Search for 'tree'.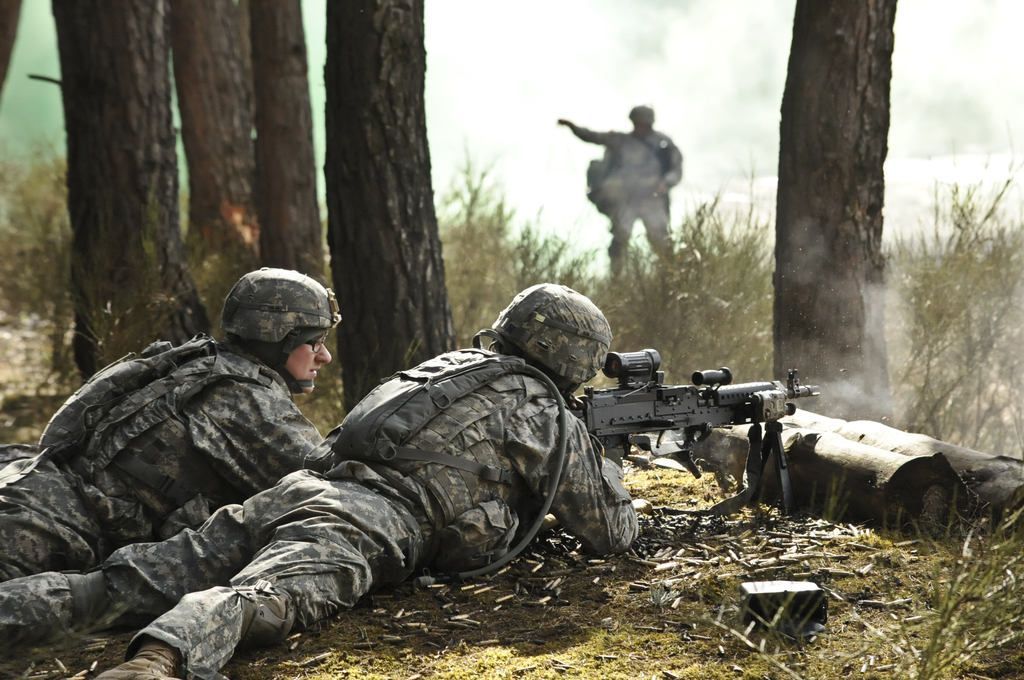
Found at {"x1": 781, "y1": 1, "x2": 901, "y2": 414}.
